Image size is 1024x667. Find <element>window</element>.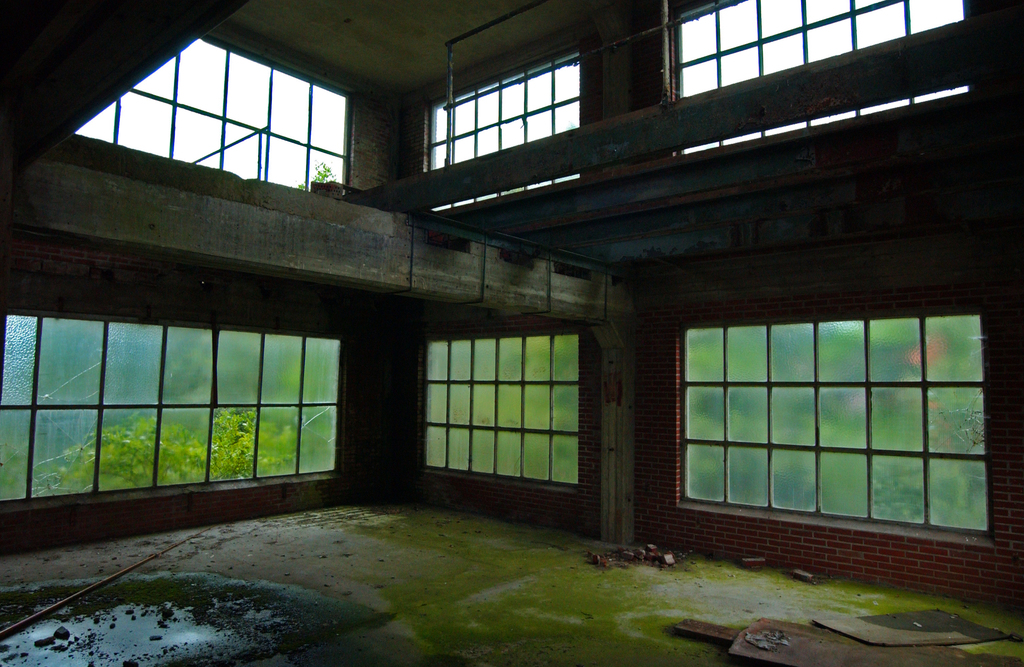
{"left": 425, "top": 55, "right": 577, "bottom": 165}.
